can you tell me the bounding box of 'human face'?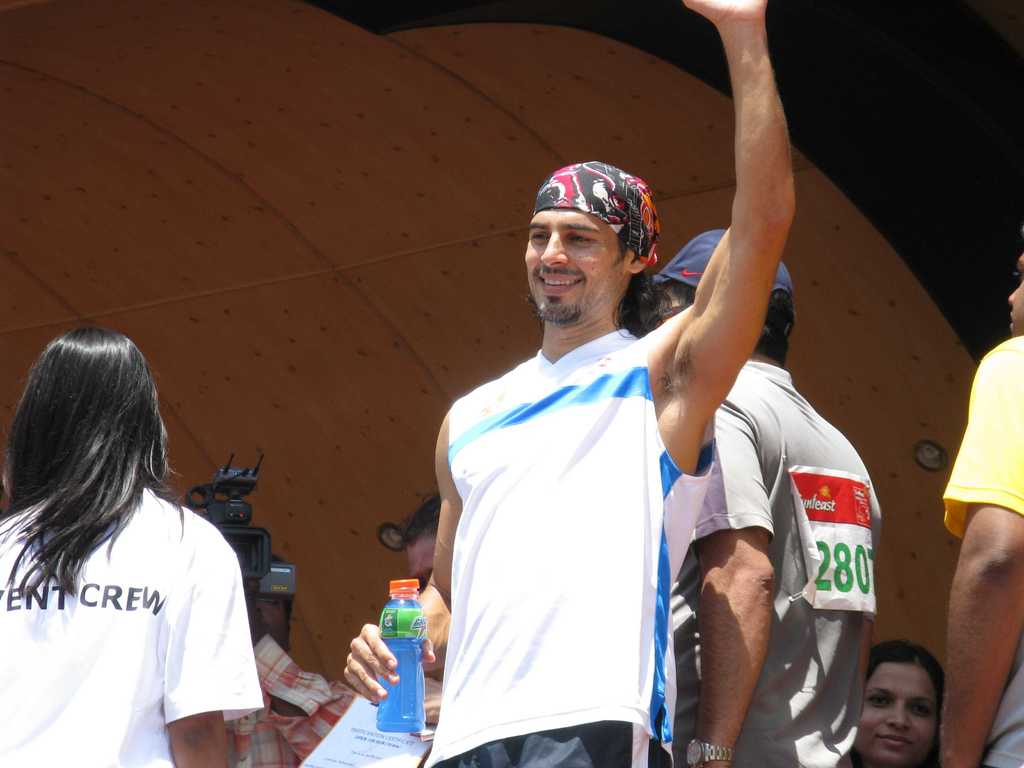
region(255, 597, 293, 649).
